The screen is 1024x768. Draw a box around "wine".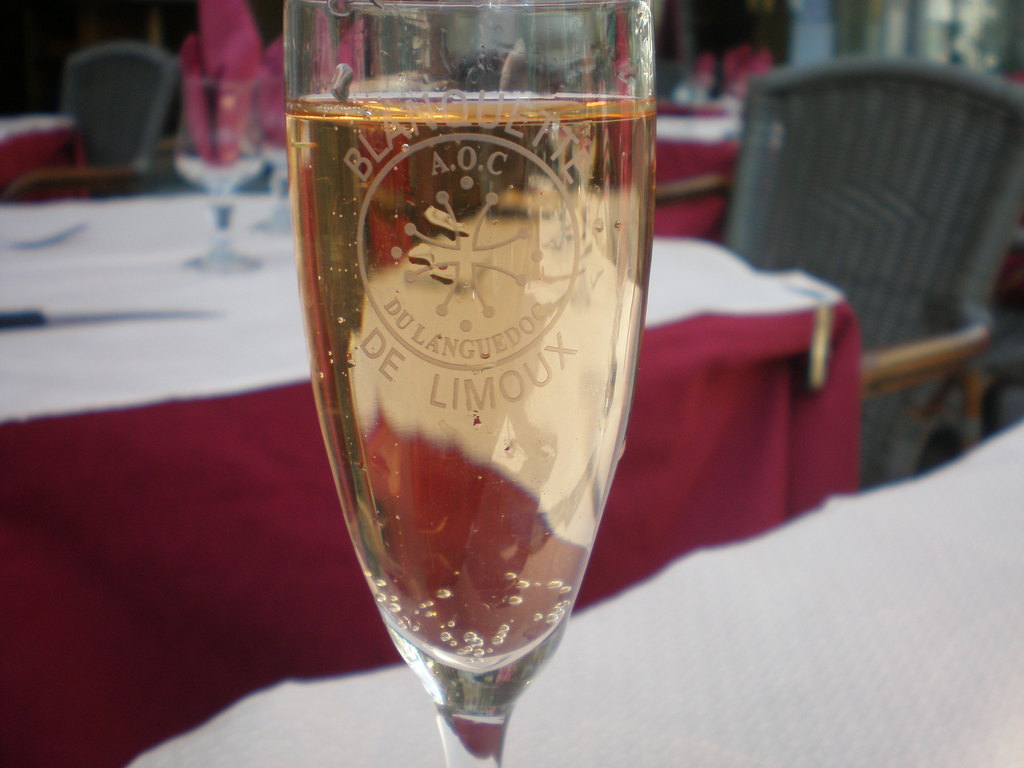
<box>276,0,685,742</box>.
